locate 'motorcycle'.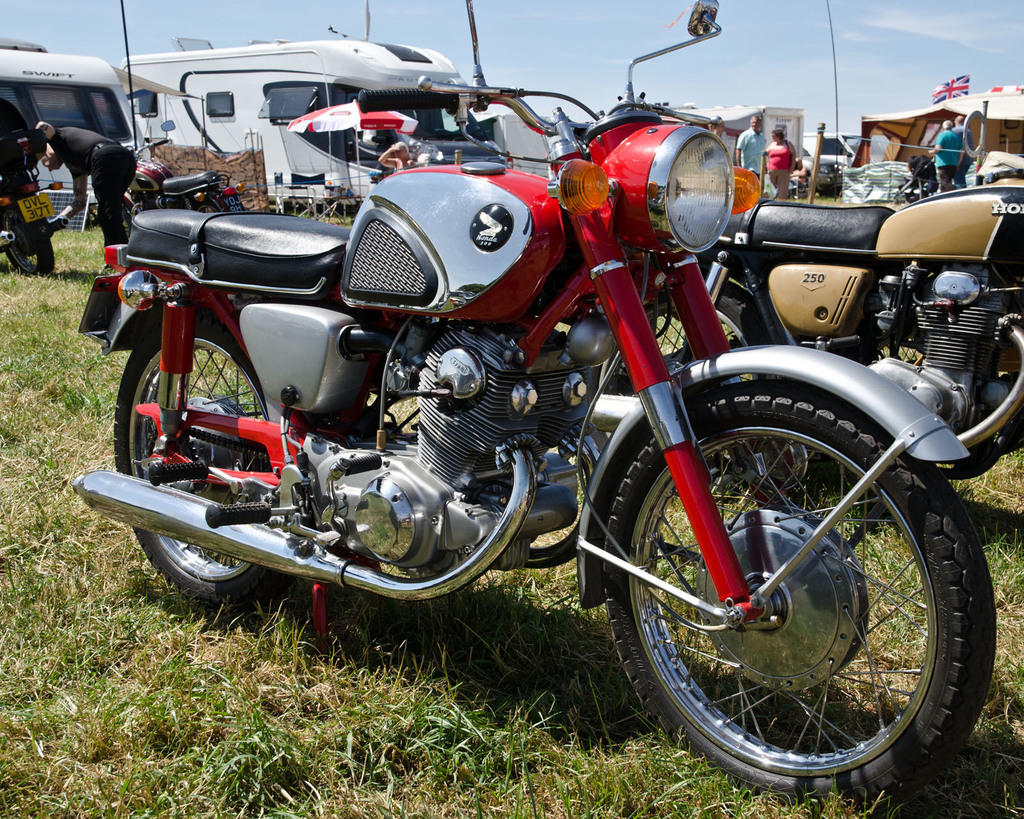
Bounding box: locate(0, 147, 76, 280).
